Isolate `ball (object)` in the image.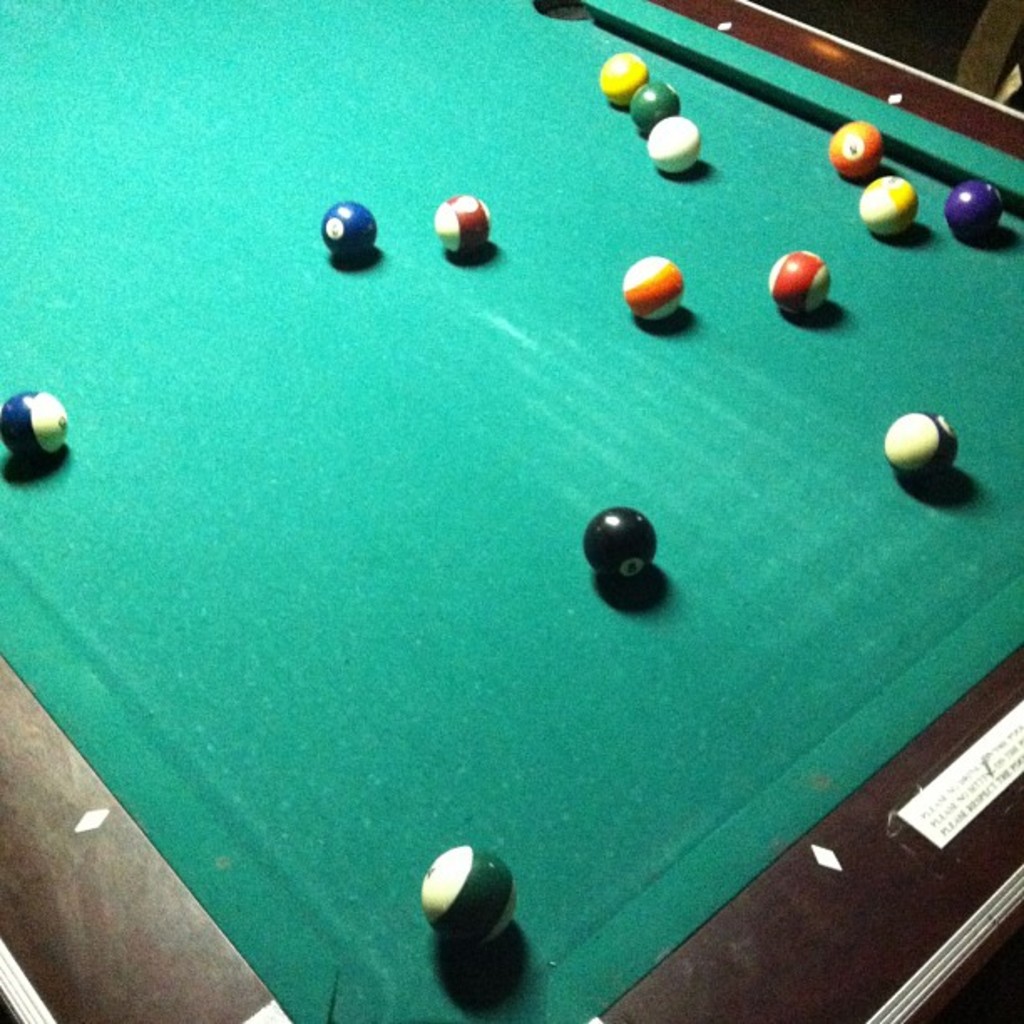
Isolated region: (x1=417, y1=847, x2=519, y2=950).
